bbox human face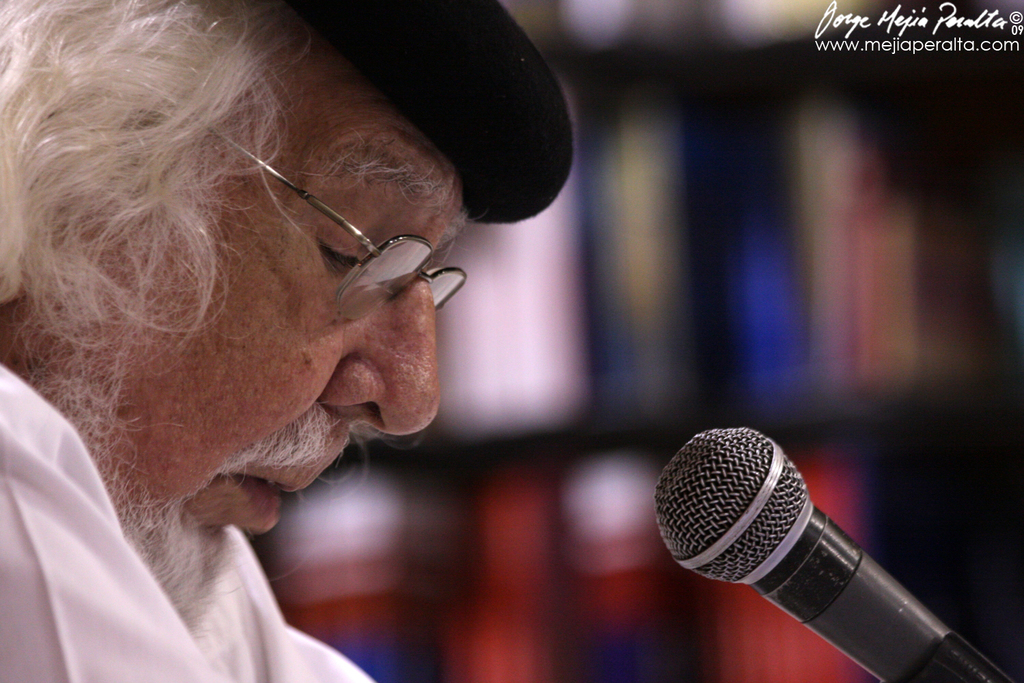
[left=31, top=35, right=466, bottom=644]
